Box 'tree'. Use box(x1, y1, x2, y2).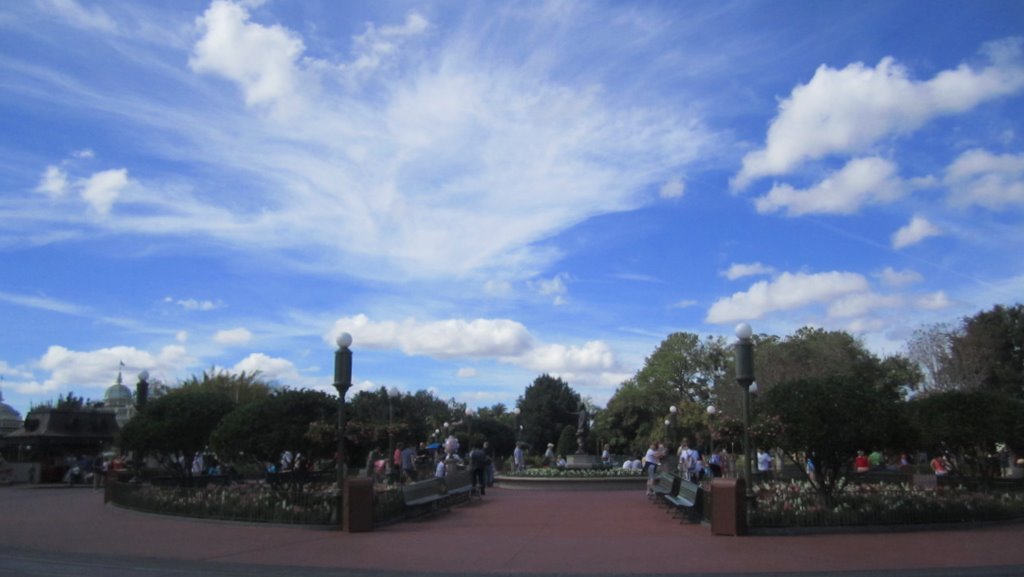
box(517, 374, 581, 454).
